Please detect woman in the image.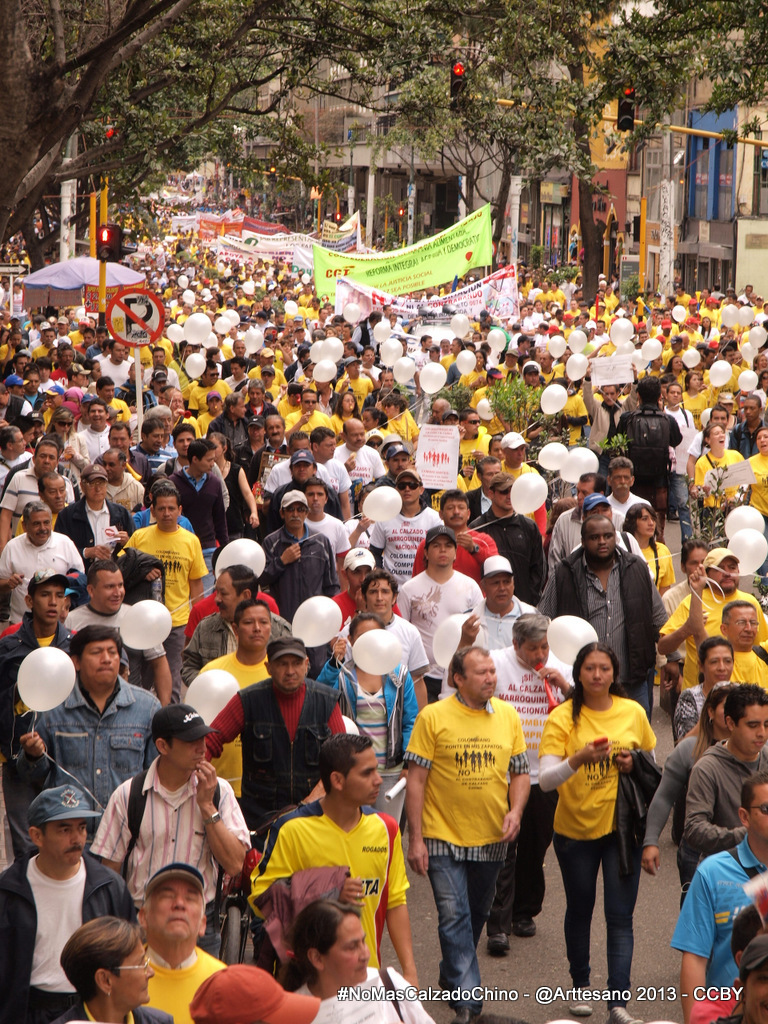
Rect(672, 638, 740, 738).
